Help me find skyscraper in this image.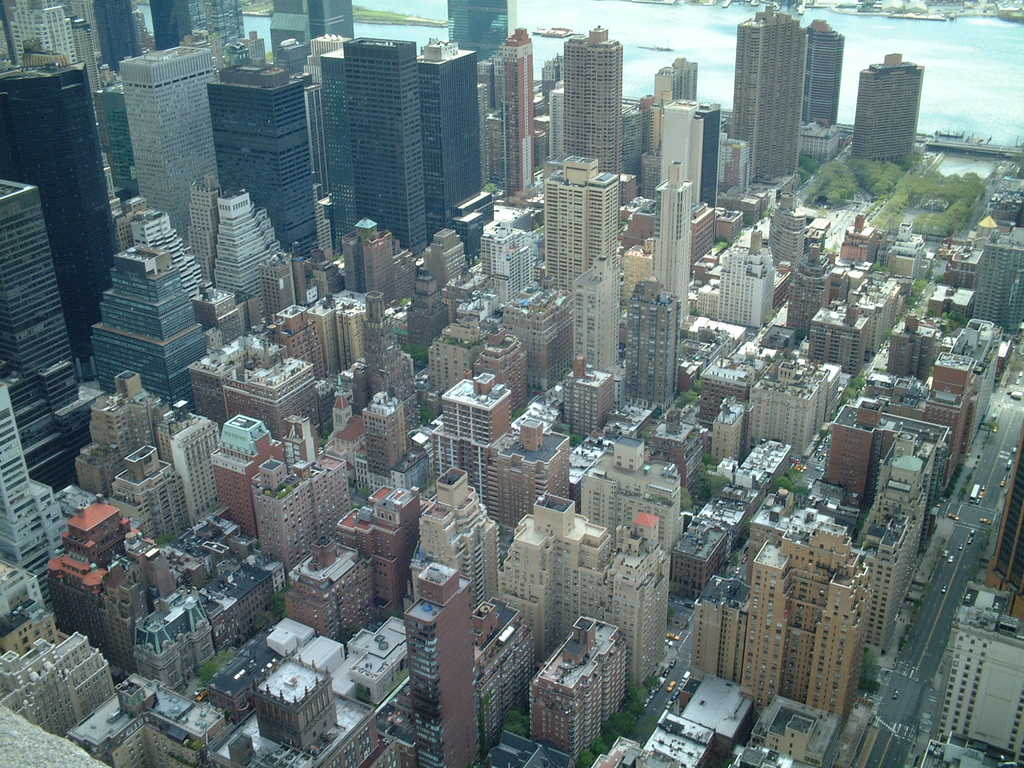
Found it: left=287, top=12, right=490, bottom=250.
